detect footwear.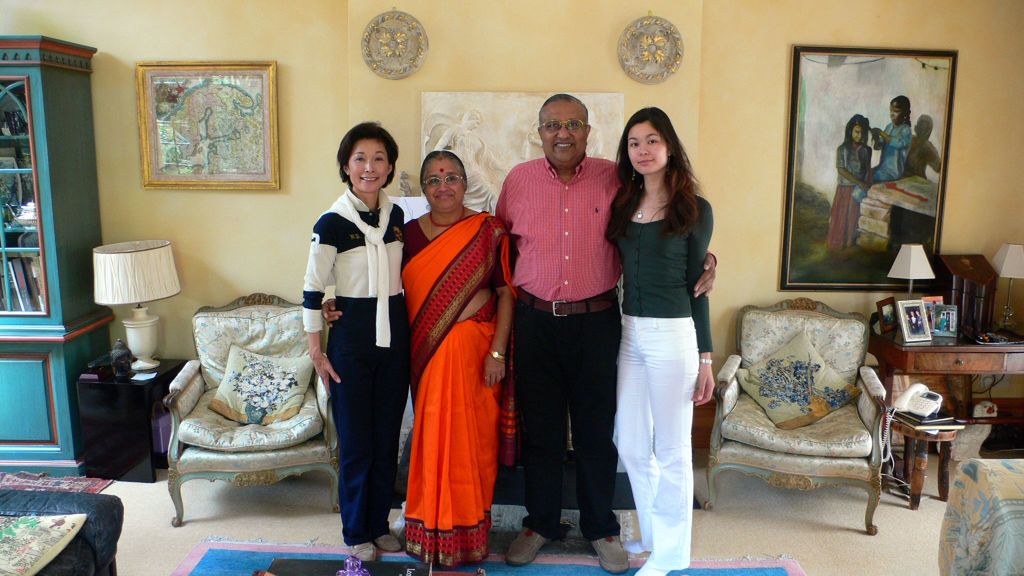
Detected at crop(342, 537, 375, 561).
